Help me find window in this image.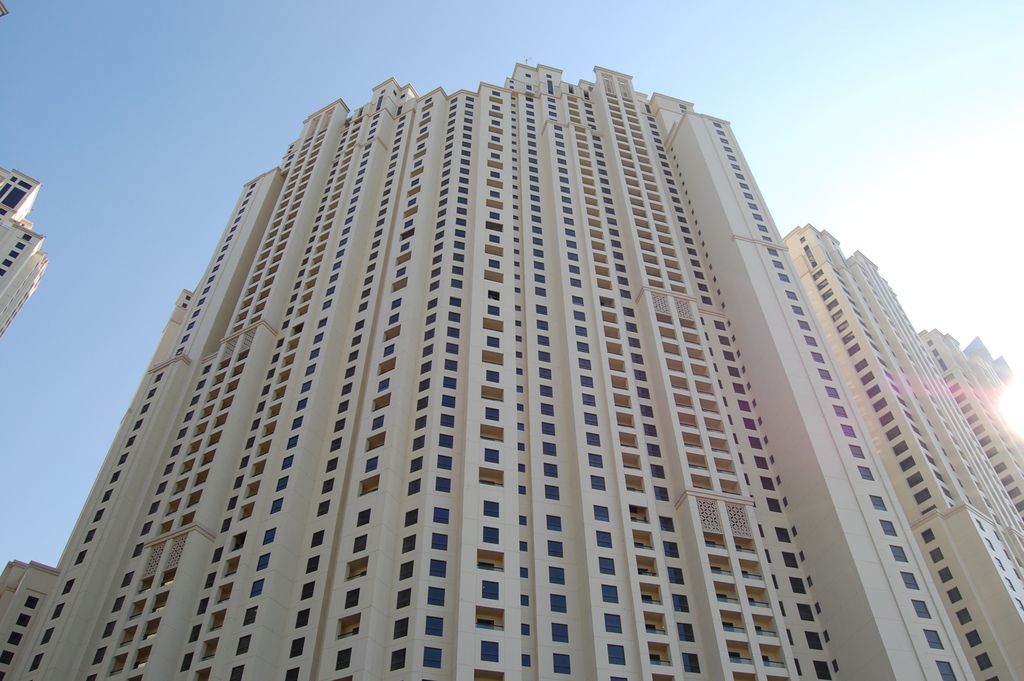
Found it: <bbox>552, 623, 570, 646</bbox>.
